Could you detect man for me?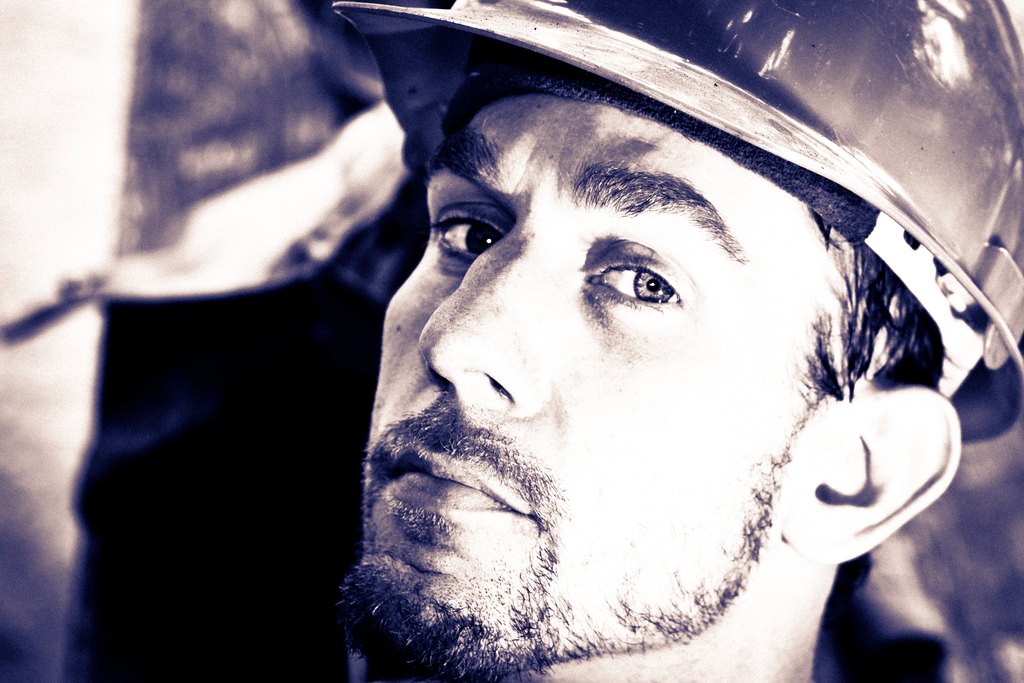
Detection result: 251,6,1023,682.
